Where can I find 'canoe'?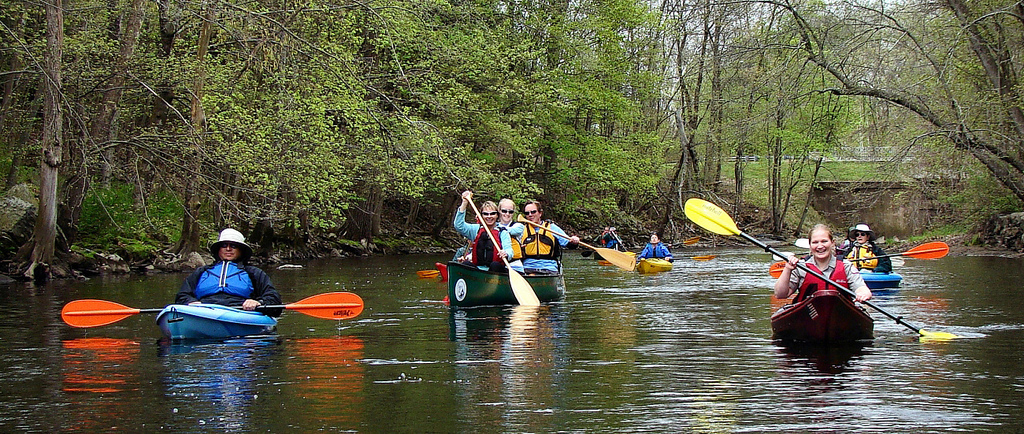
You can find it at x1=446, y1=254, x2=576, y2=322.
